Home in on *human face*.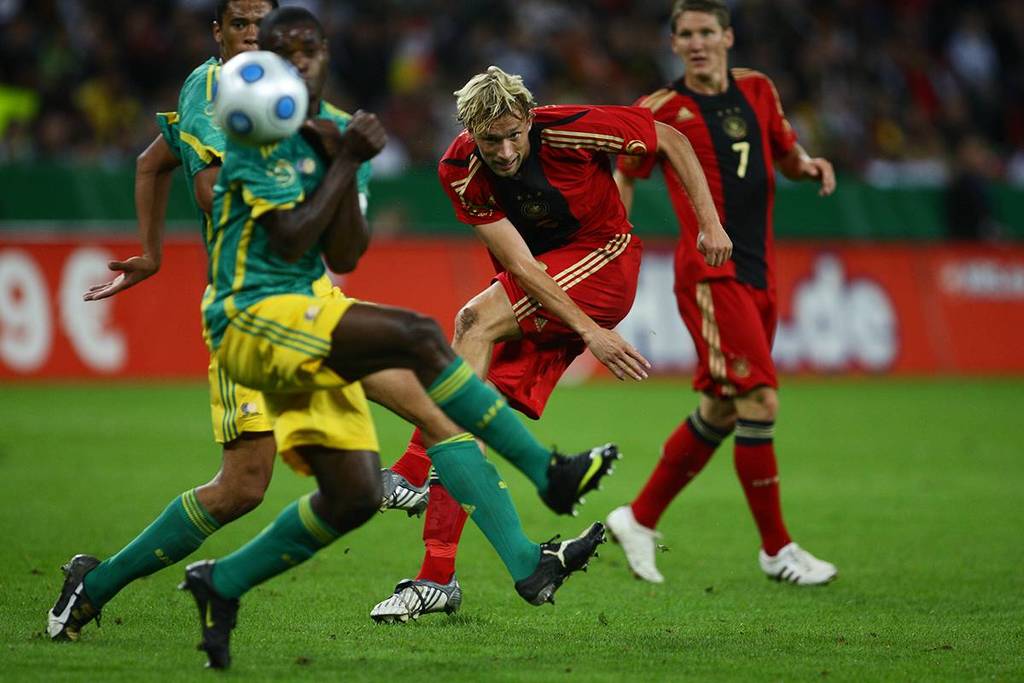
Homed in at box=[678, 13, 725, 76].
